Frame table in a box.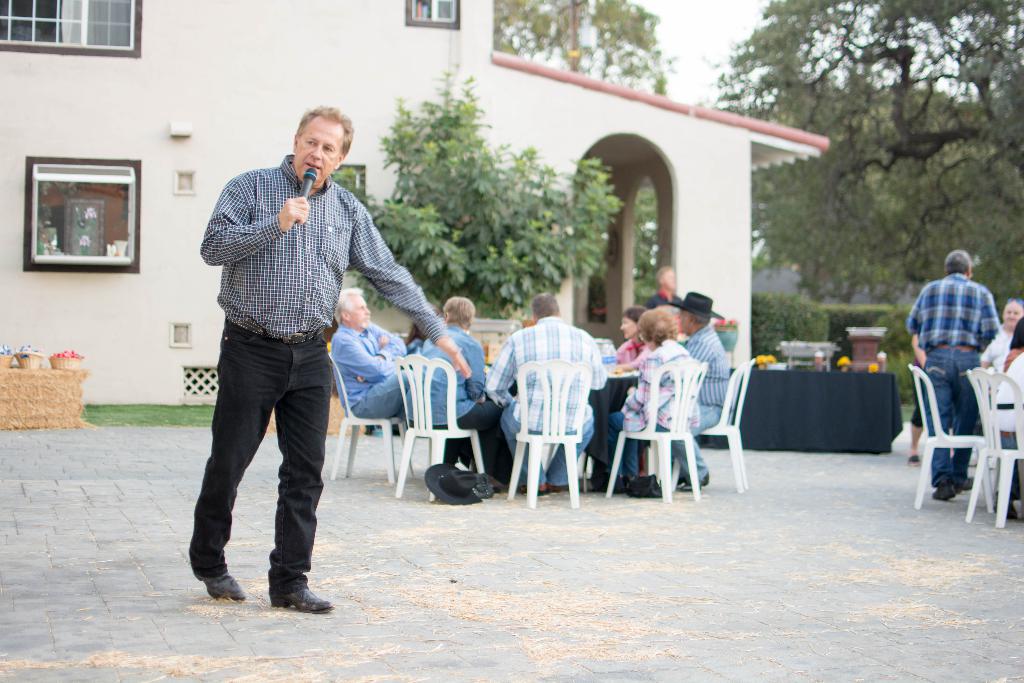
select_region(446, 371, 639, 493).
